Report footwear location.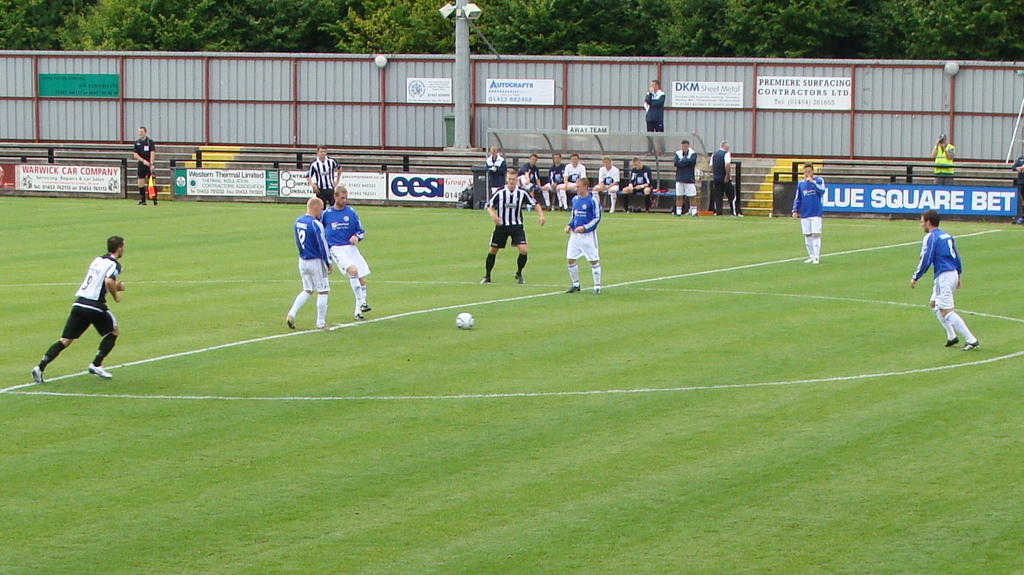
Report: box(608, 210, 613, 217).
